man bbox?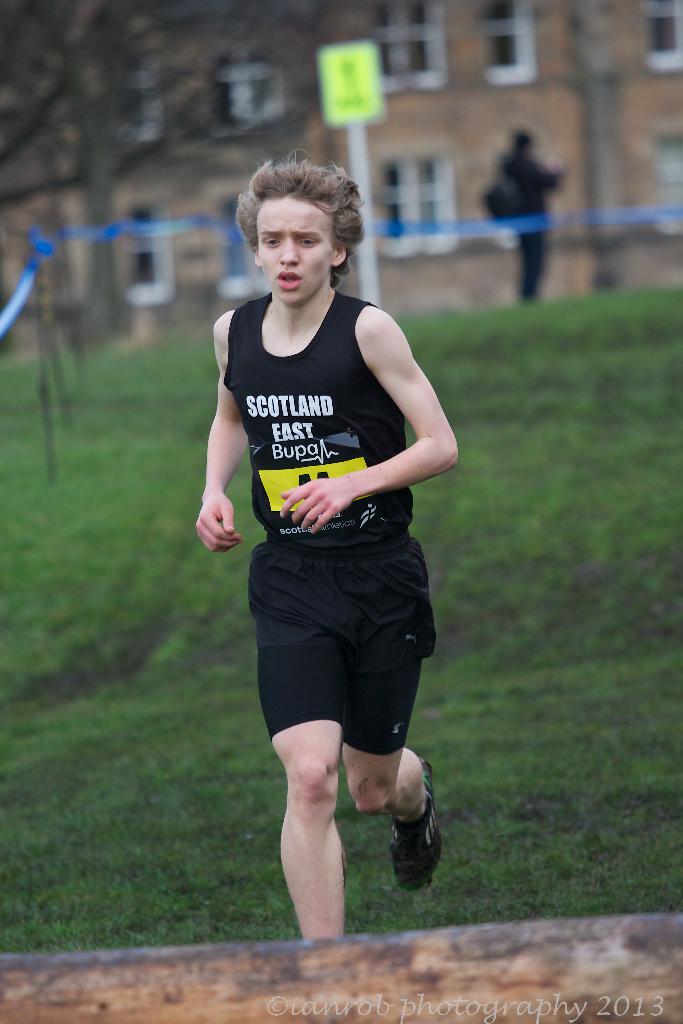
detection(181, 141, 459, 947)
